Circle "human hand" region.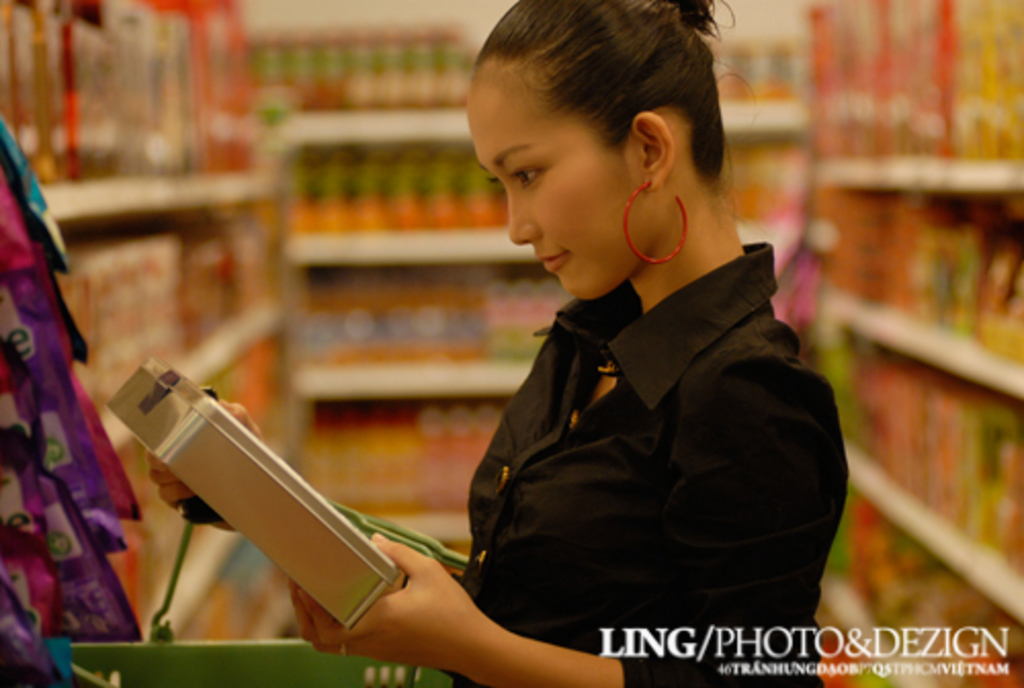
Region: <region>371, 547, 475, 661</region>.
